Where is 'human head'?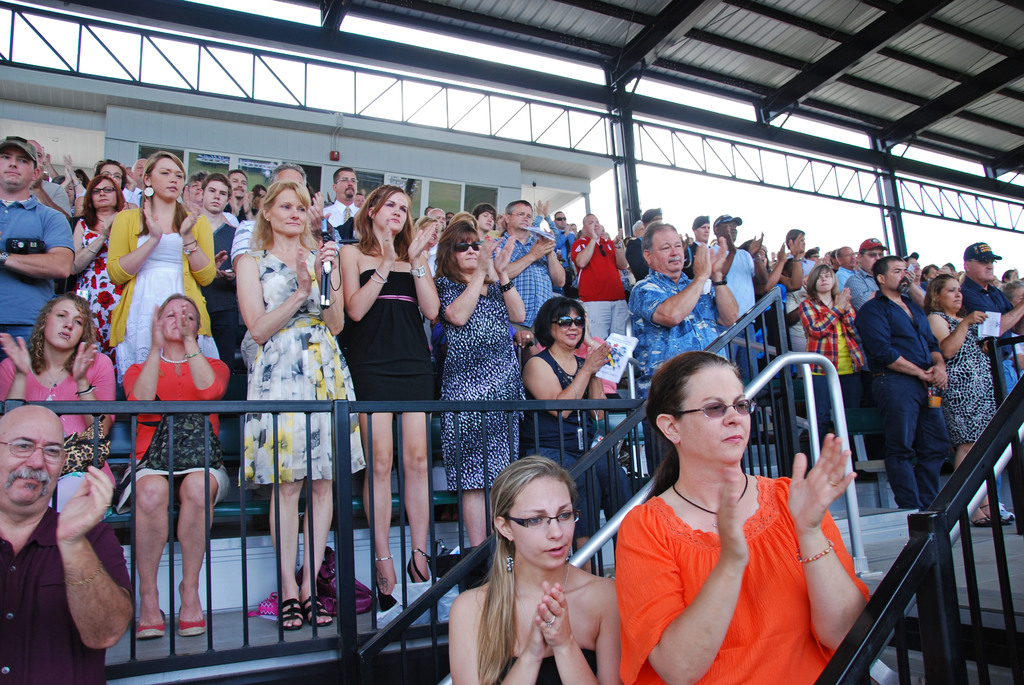
x1=653 y1=362 x2=762 y2=478.
